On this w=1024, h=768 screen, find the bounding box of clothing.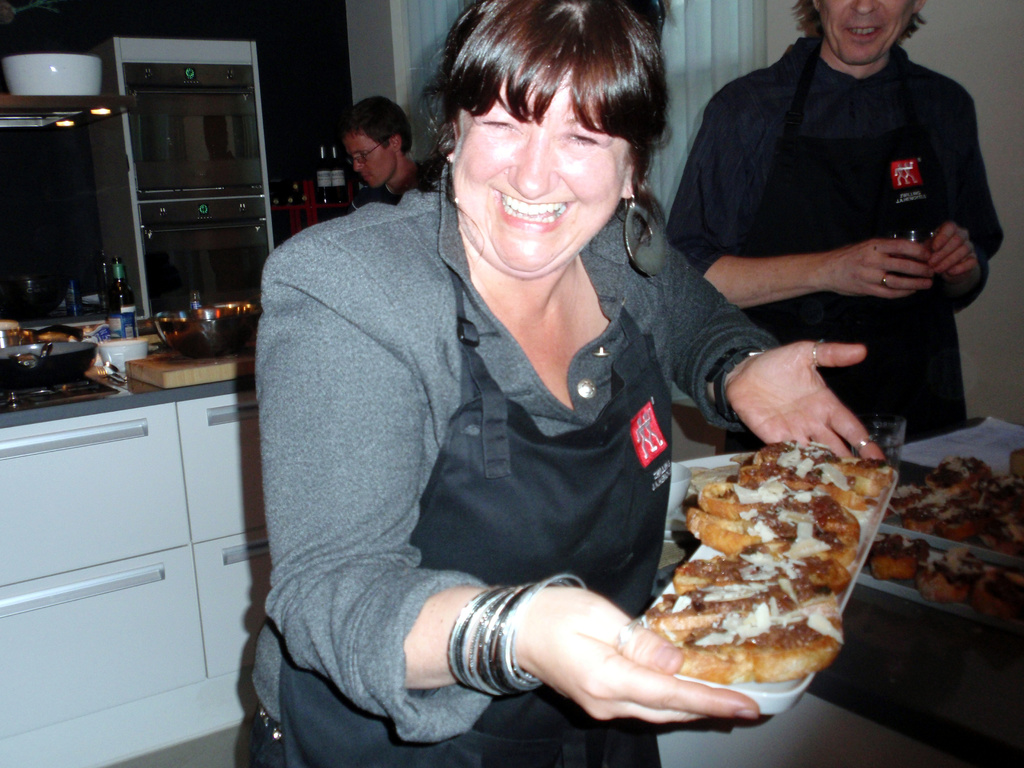
Bounding box: 358 155 451 202.
